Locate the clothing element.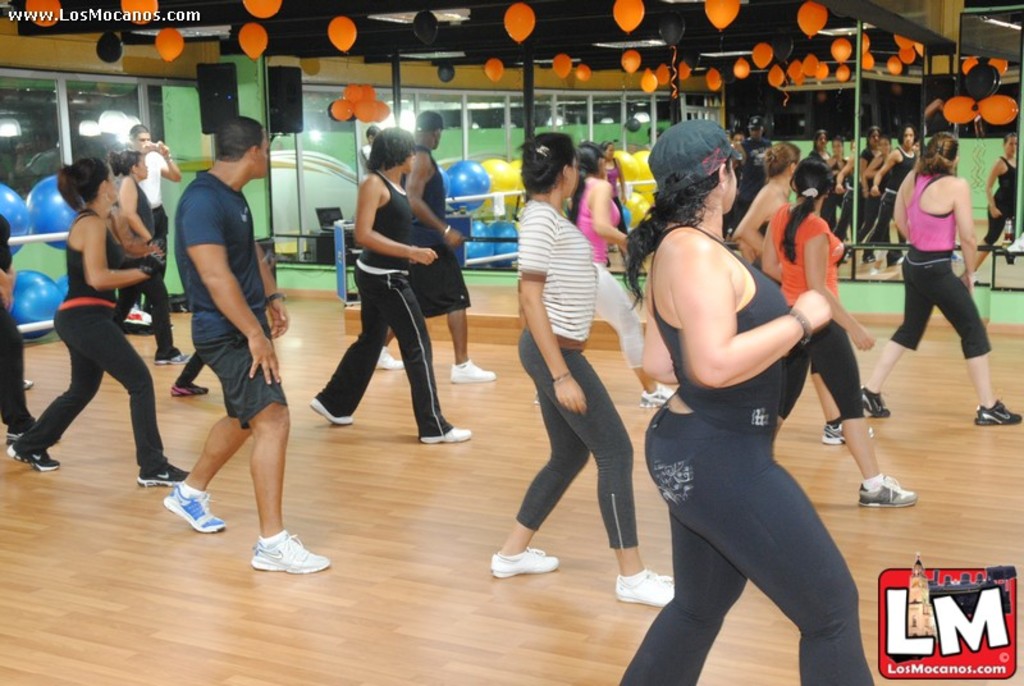
Element bbox: left=314, top=169, right=452, bottom=433.
